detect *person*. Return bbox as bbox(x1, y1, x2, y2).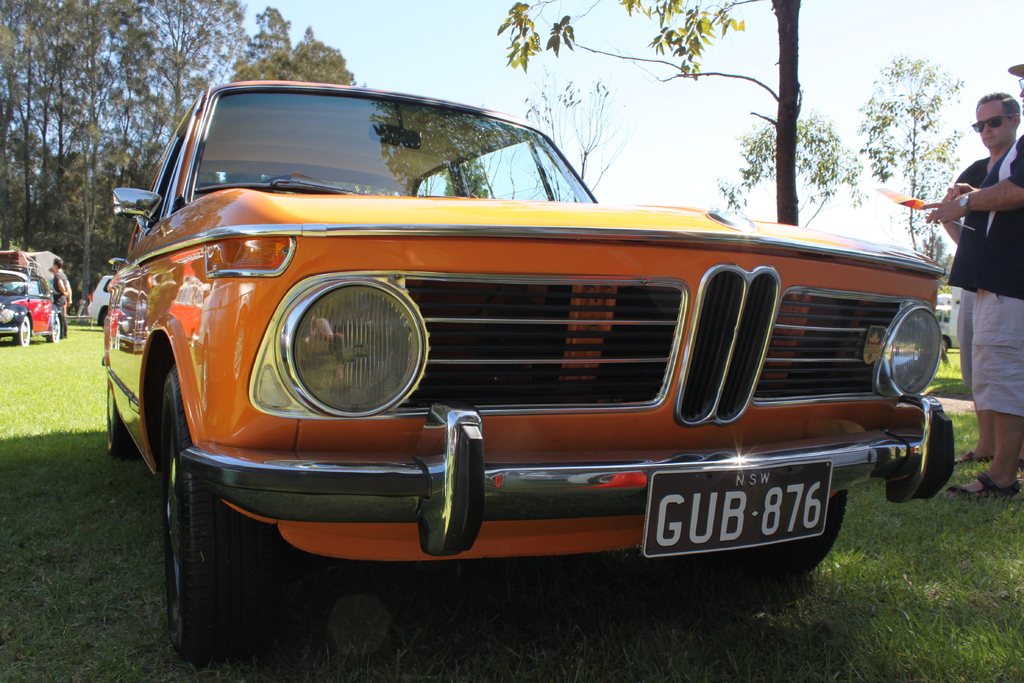
bbox(925, 60, 1023, 497).
